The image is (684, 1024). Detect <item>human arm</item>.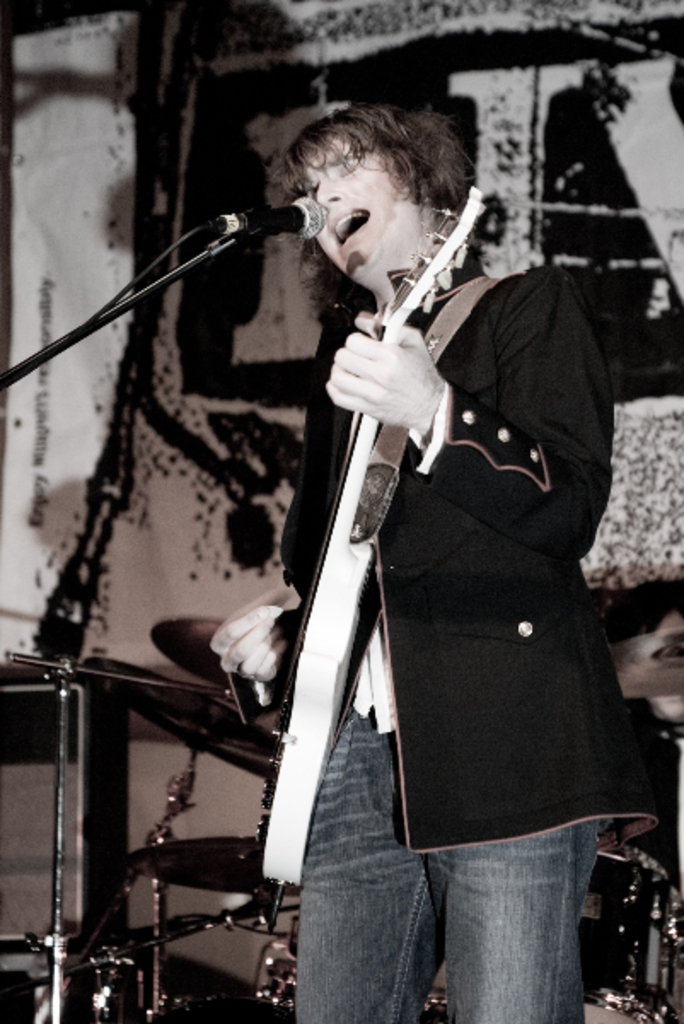
Detection: bbox=(208, 589, 304, 683).
